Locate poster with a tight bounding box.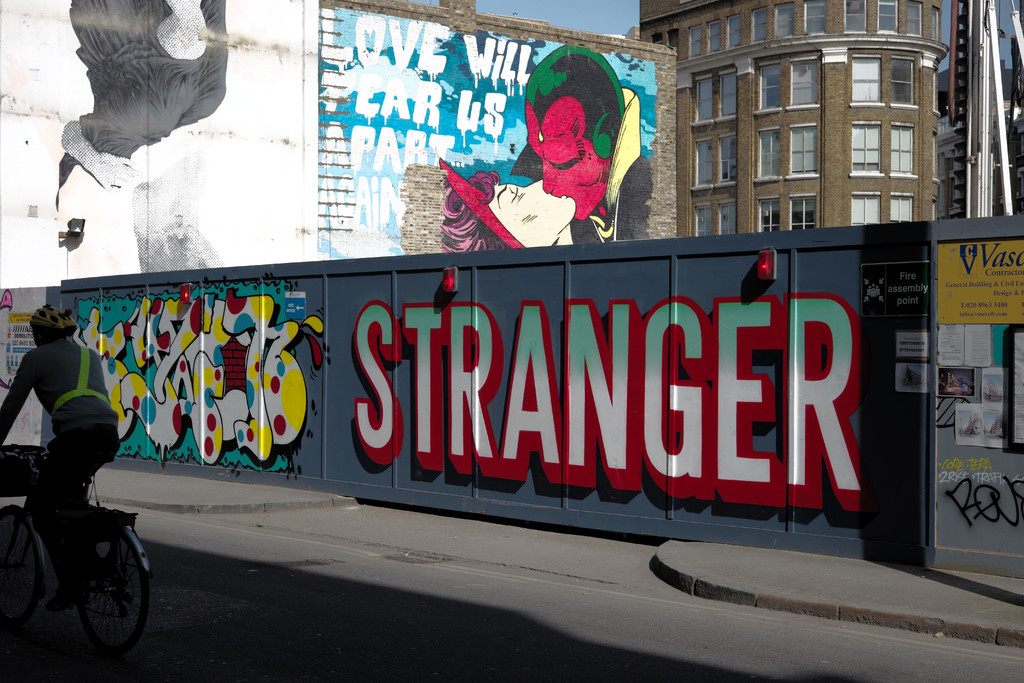
bbox(936, 238, 1023, 320).
